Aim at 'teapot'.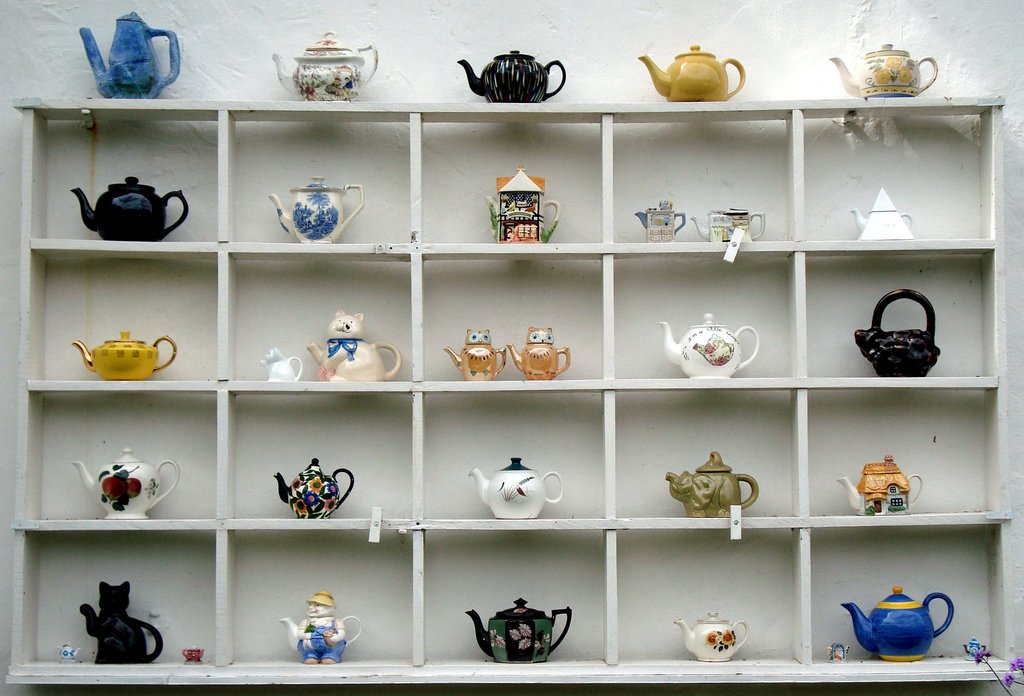
Aimed at detection(829, 640, 847, 663).
